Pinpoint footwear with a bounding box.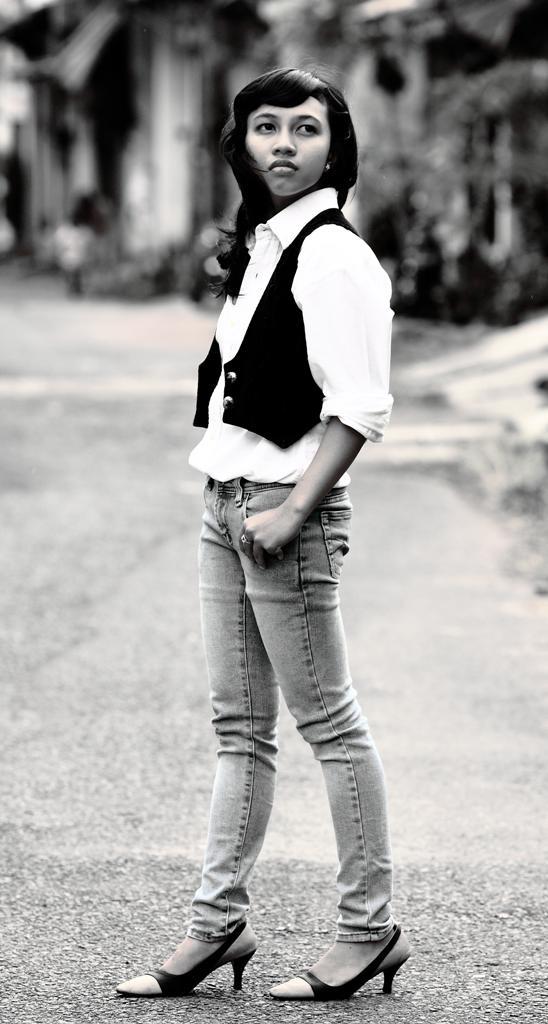
<region>273, 922, 411, 994</region>.
